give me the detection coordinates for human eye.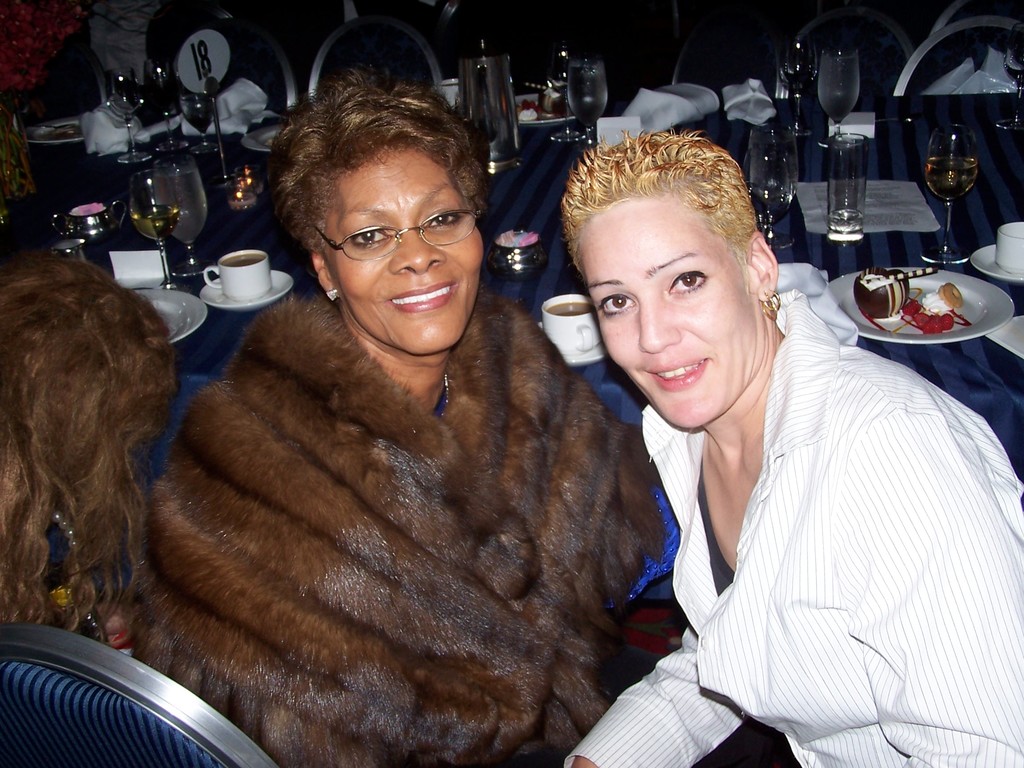
596,291,640,317.
